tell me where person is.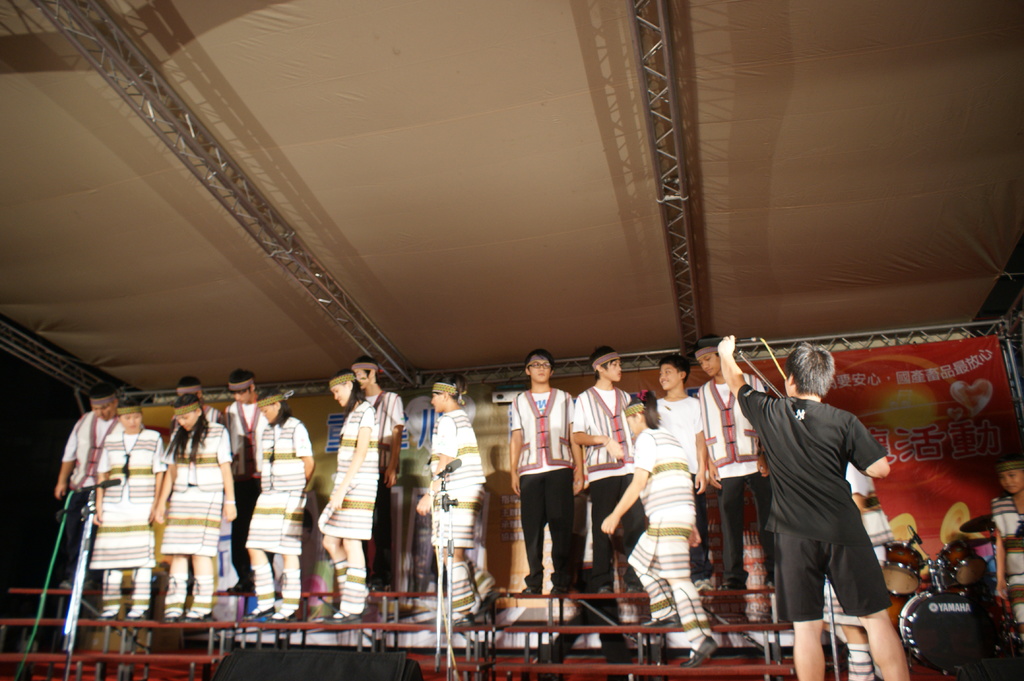
person is at box=[513, 346, 585, 614].
